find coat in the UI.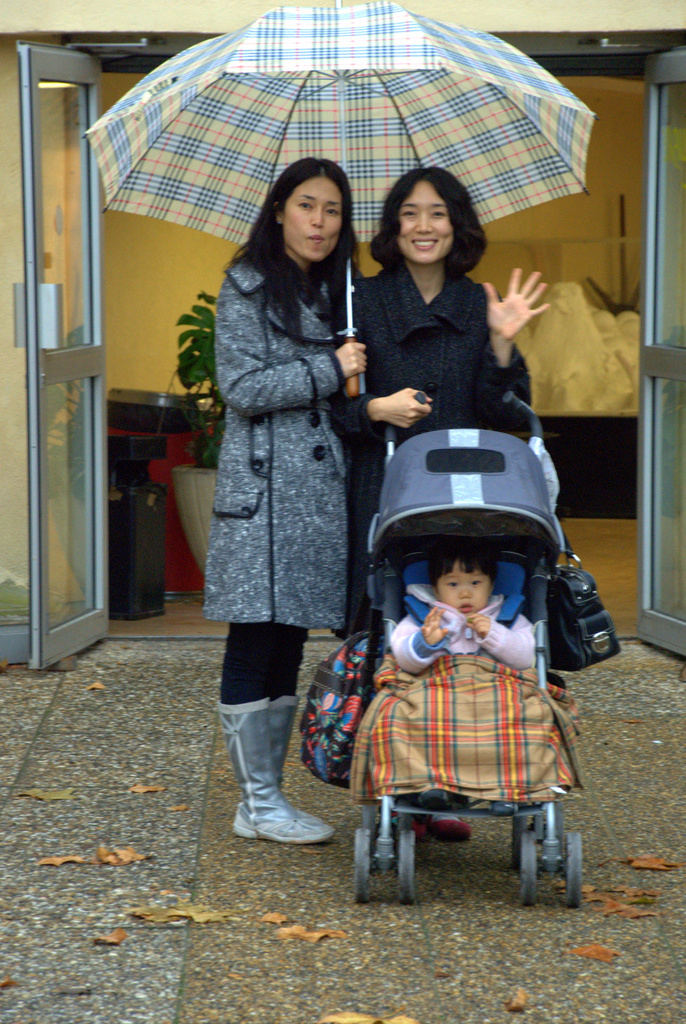
UI element at left=342, top=246, right=559, bottom=671.
